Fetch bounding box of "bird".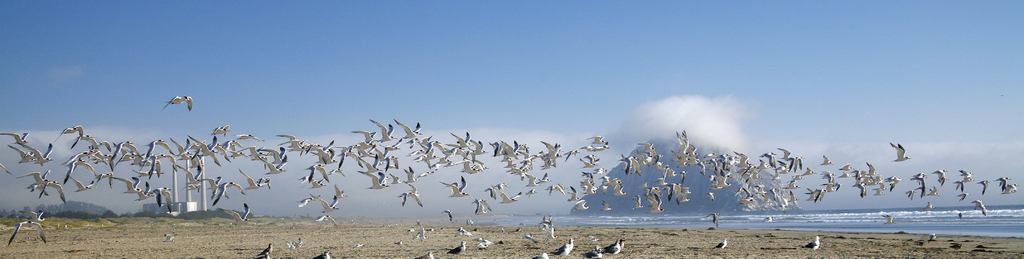
Bbox: rect(162, 95, 193, 113).
